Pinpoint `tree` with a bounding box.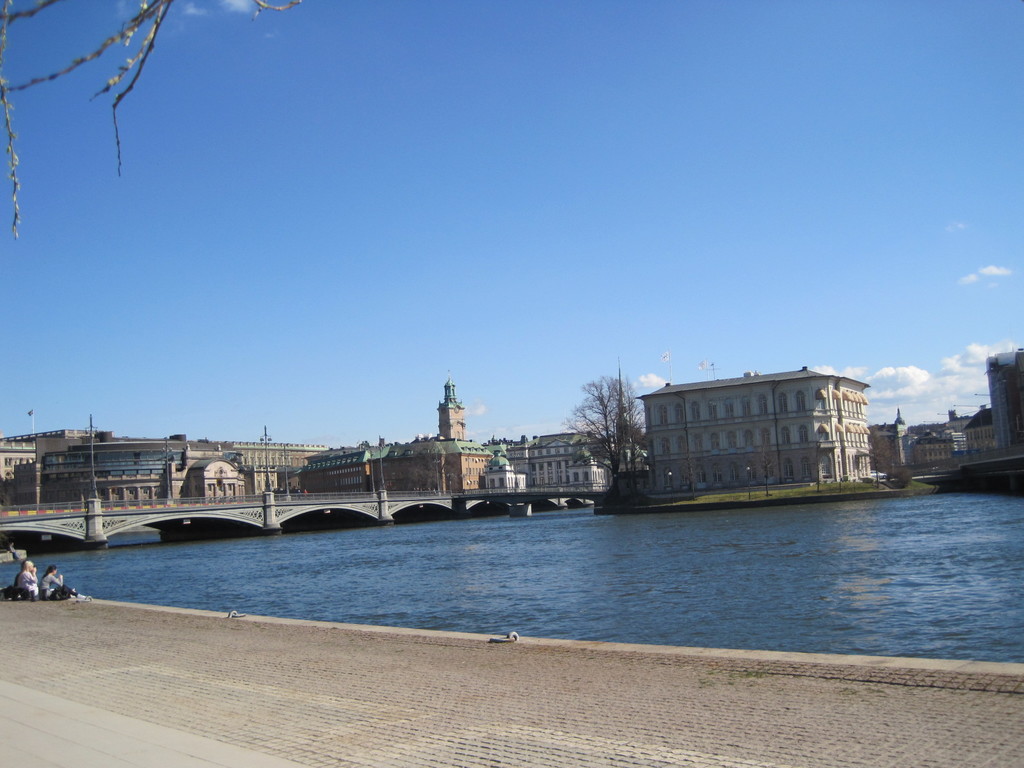
{"left": 805, "top": 441, "right": 824, "bottom": 494}.
